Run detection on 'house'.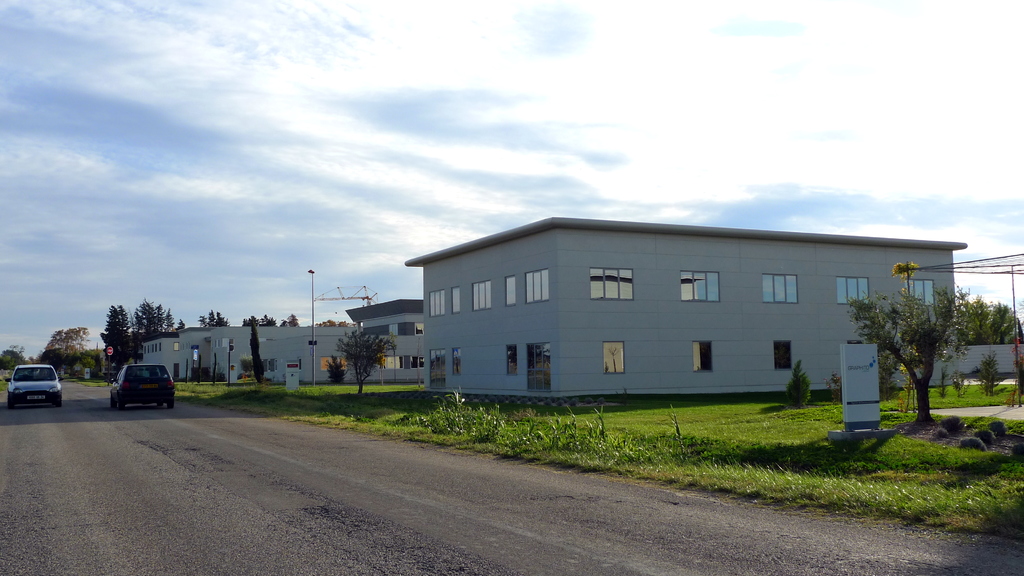
Result: [147,308,356,385].
